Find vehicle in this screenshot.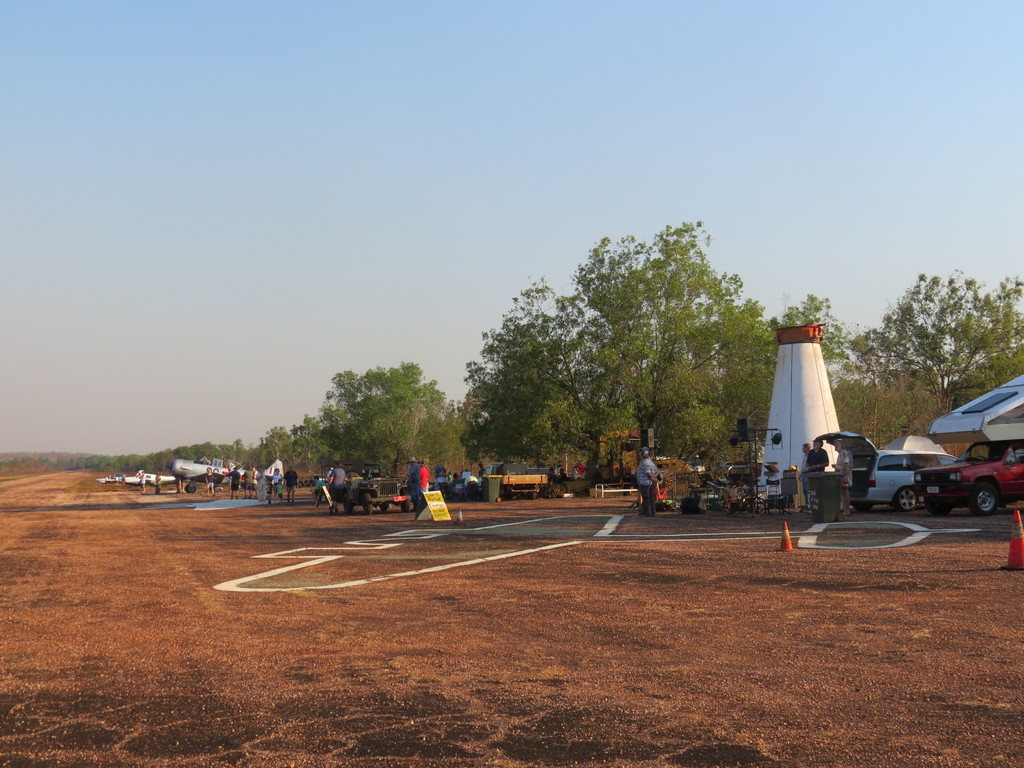
The bounding box for vehicle is 483, 464, 551, 499.
